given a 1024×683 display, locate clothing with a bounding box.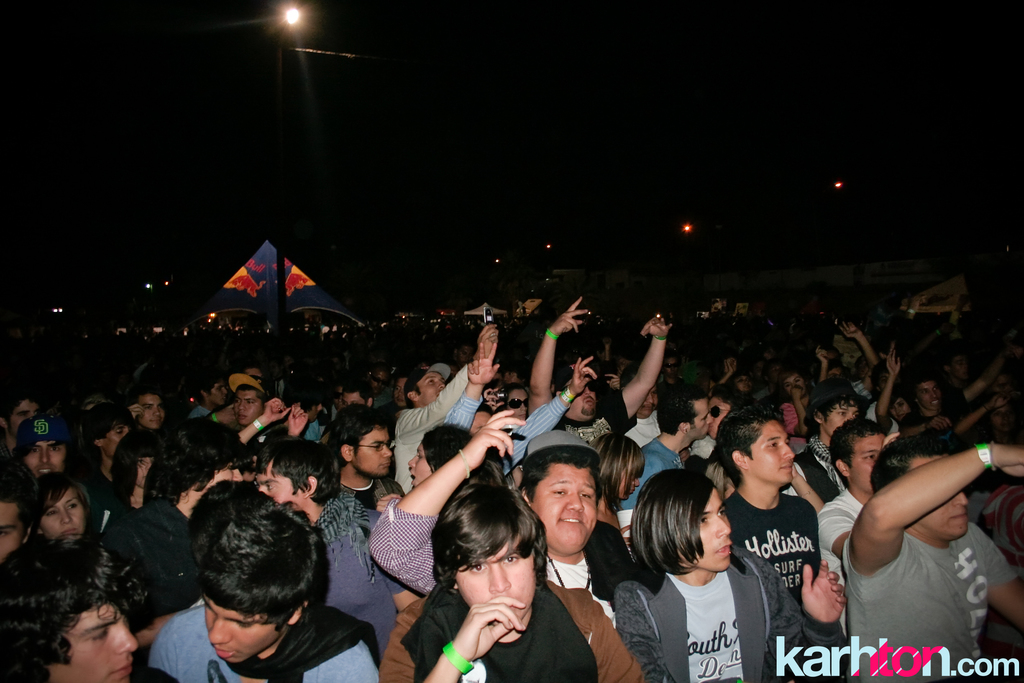
Located: 326/478/397/513.
